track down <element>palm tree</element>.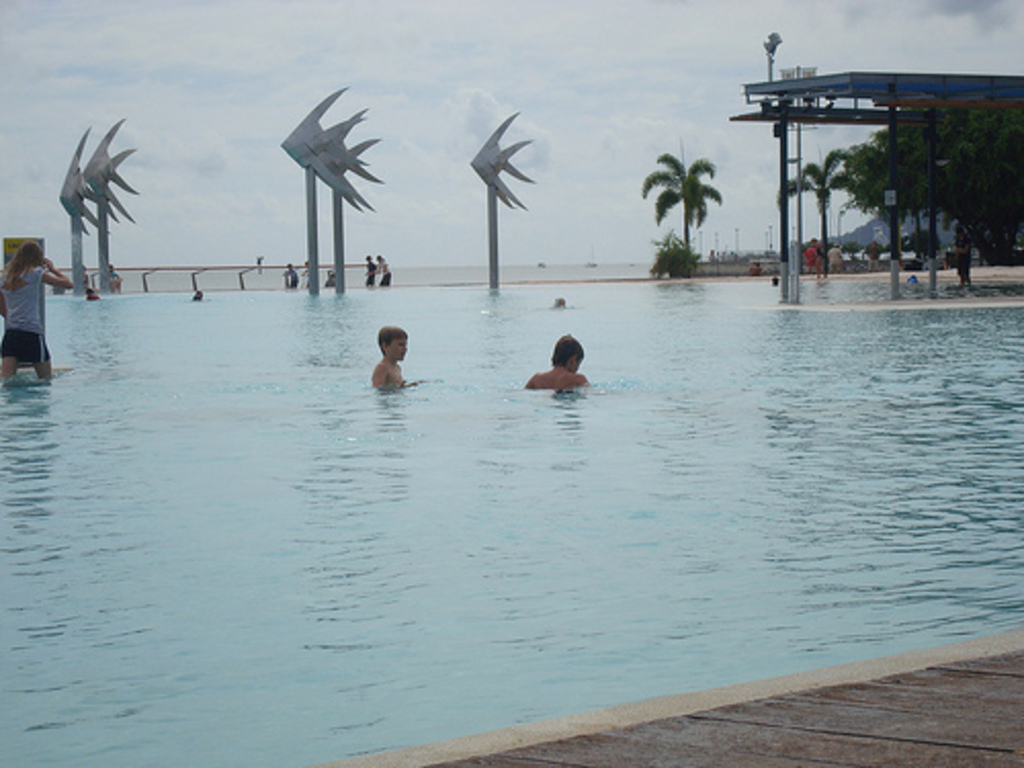
Tracked to select_region(834, 123, 920, 297).
